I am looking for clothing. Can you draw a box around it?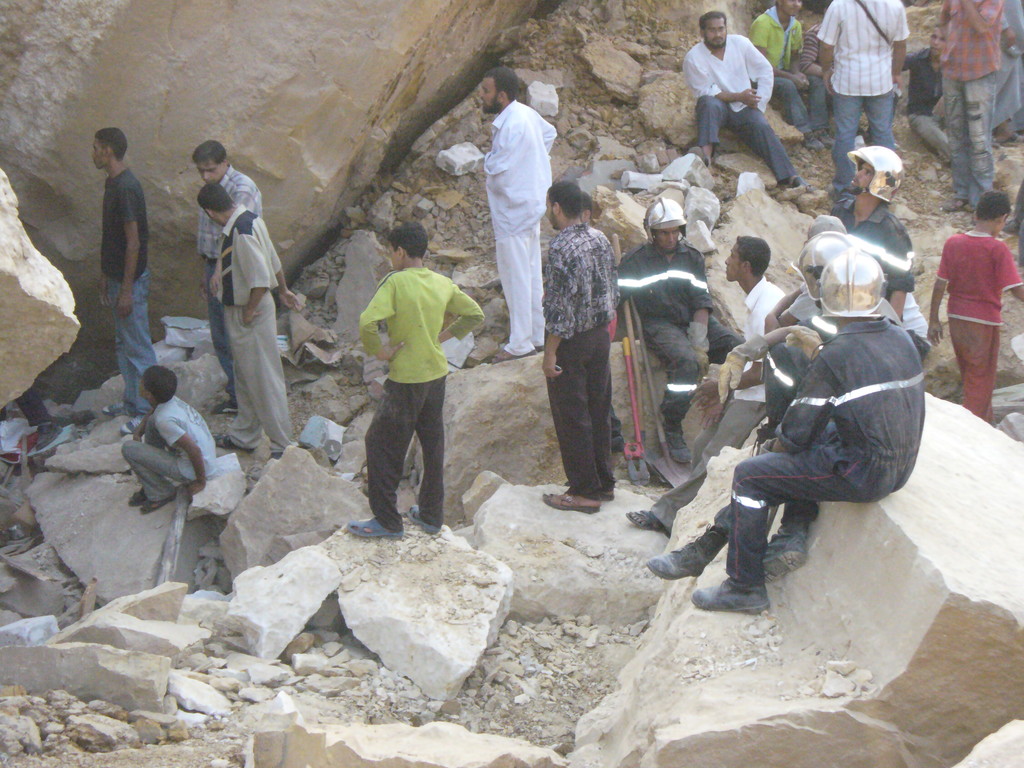
Sure, the bounding box is box=[816, 0, 909, 188].
